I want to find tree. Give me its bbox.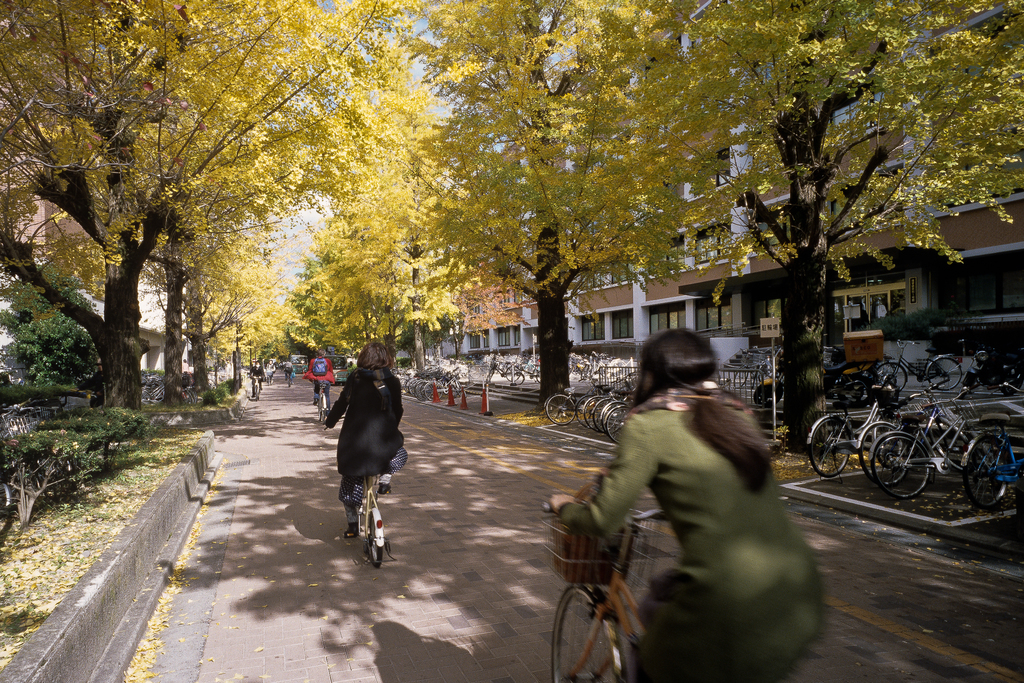
region(0, 33, 344, 410).
